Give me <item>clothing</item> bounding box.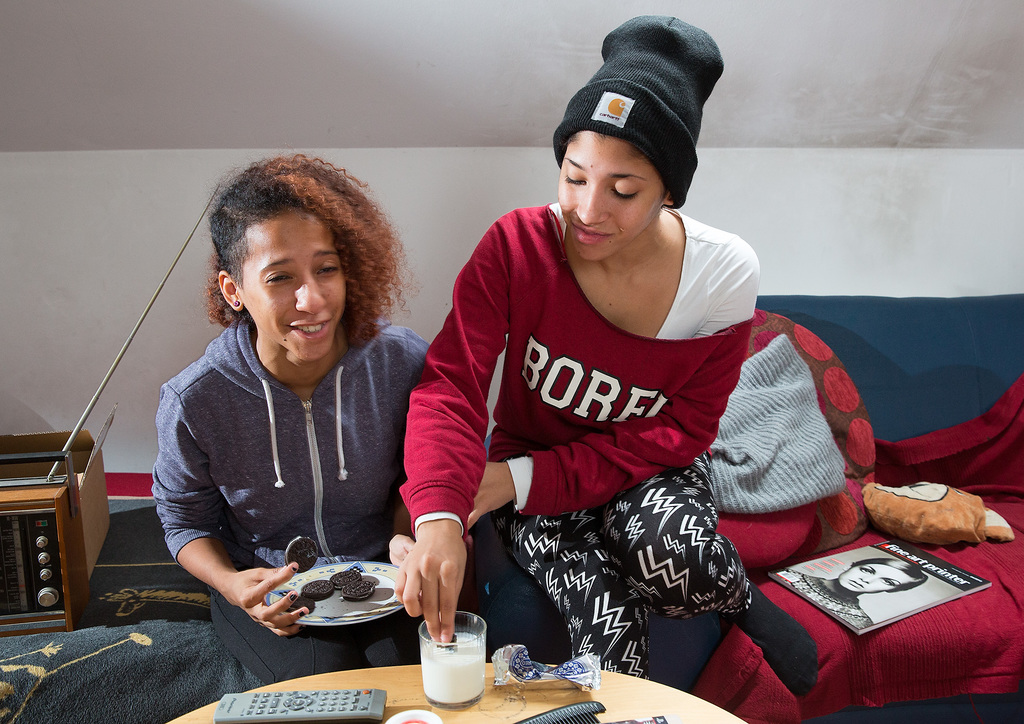
l=399, t=190, r=776, b=657.
